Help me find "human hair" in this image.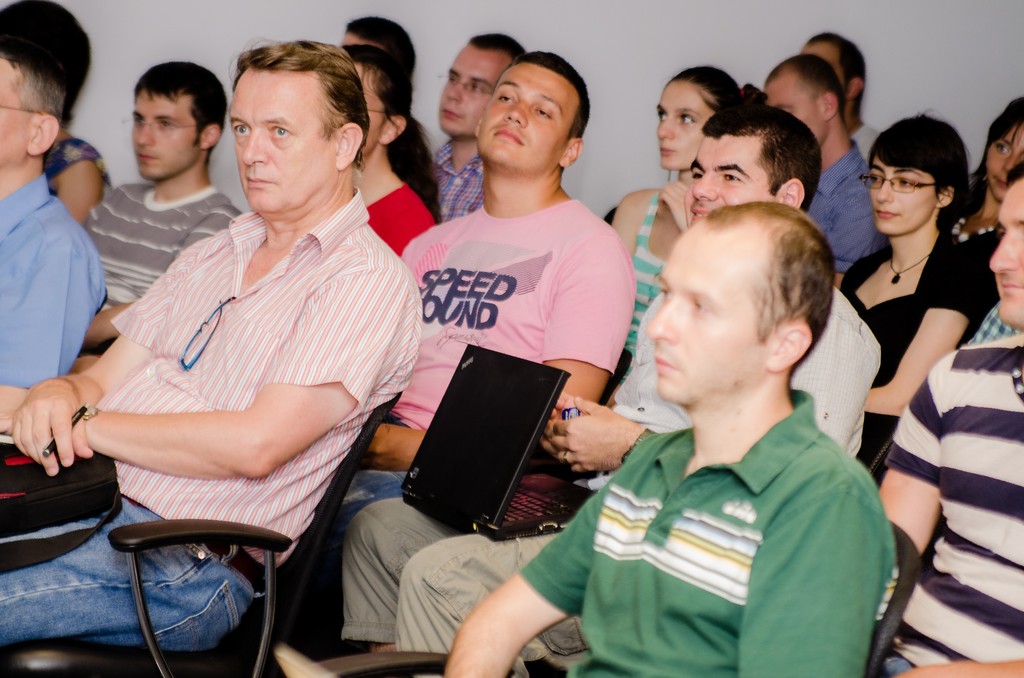
Found it: pyautogui.locateOnScreen(0, 0, 90, 126).
